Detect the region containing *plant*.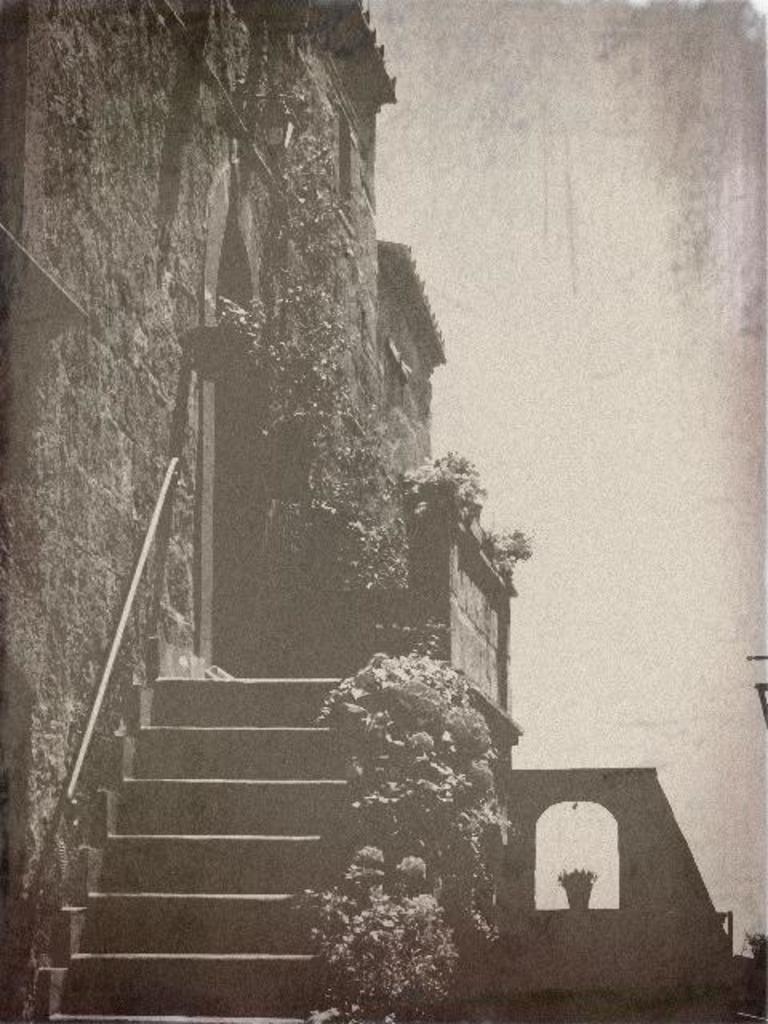
l=318, t=659, r=512, b=984.
